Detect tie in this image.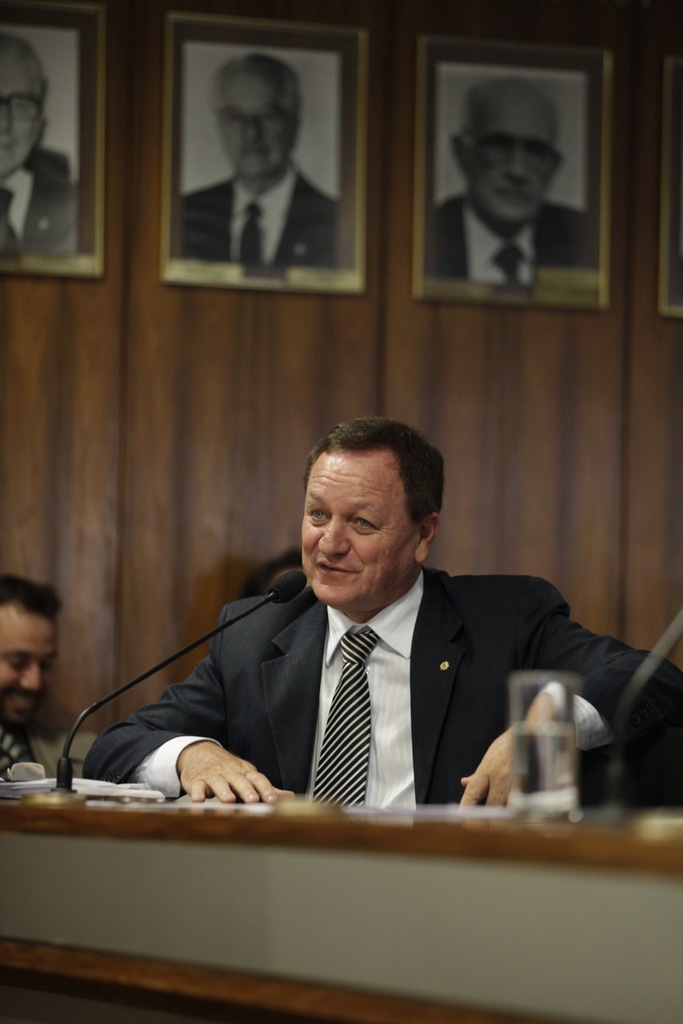
Detection: (487,246,525,283).
